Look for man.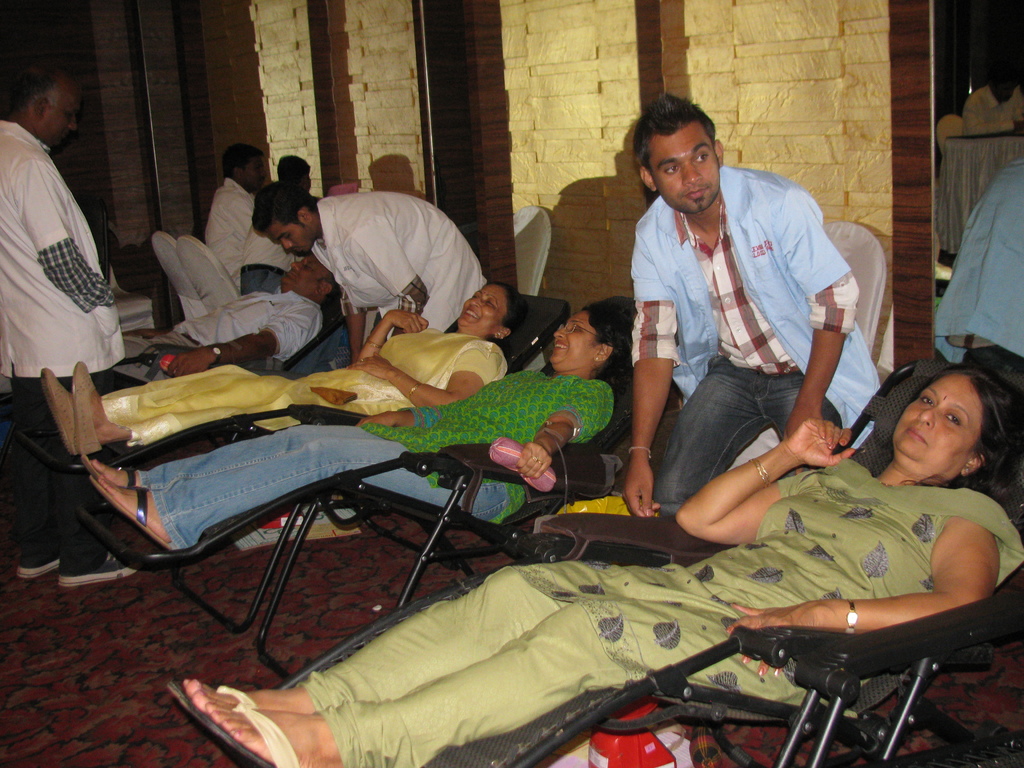
Found: crop(205, 138, 251, 292).
